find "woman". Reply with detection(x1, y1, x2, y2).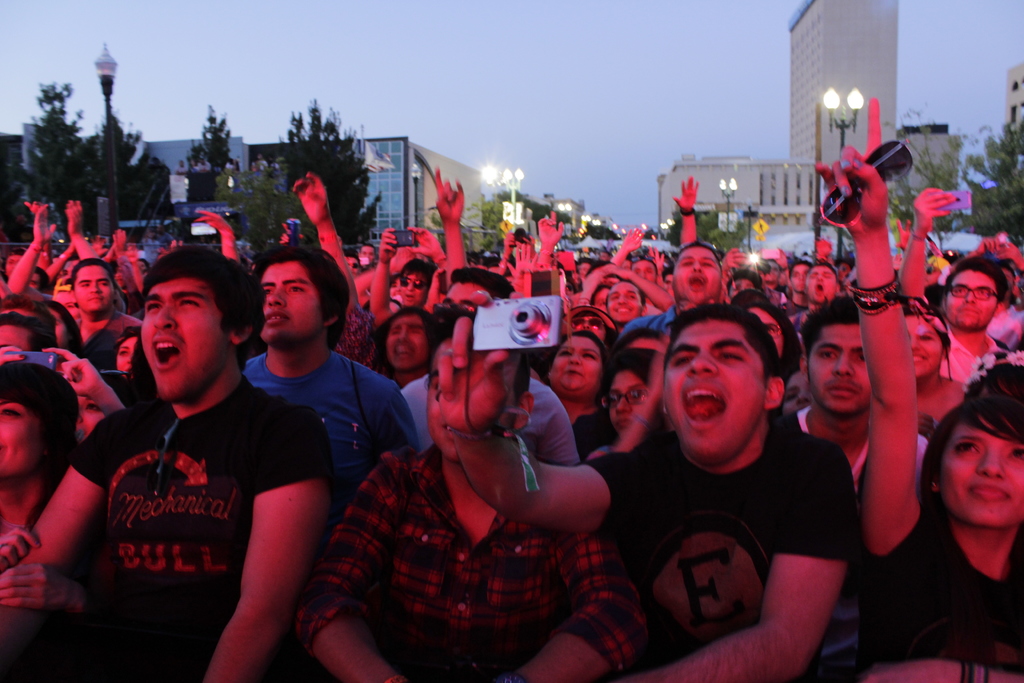
detection(593, 356, 661, 437).
